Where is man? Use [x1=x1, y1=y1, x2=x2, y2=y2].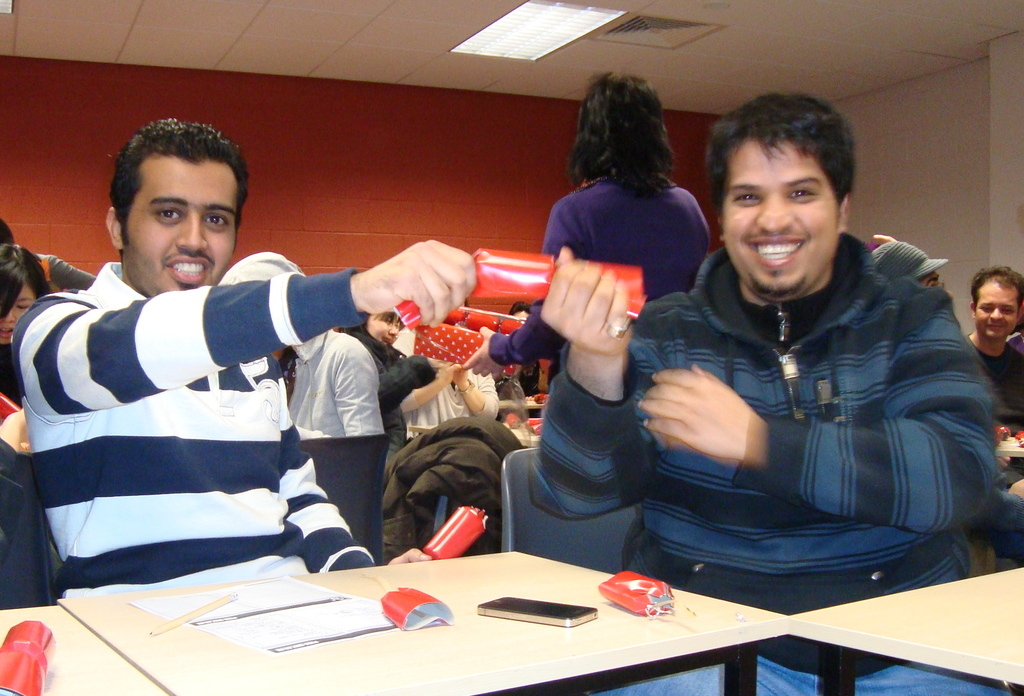
[x1=11, y1=144, x2=413, y2=600].
